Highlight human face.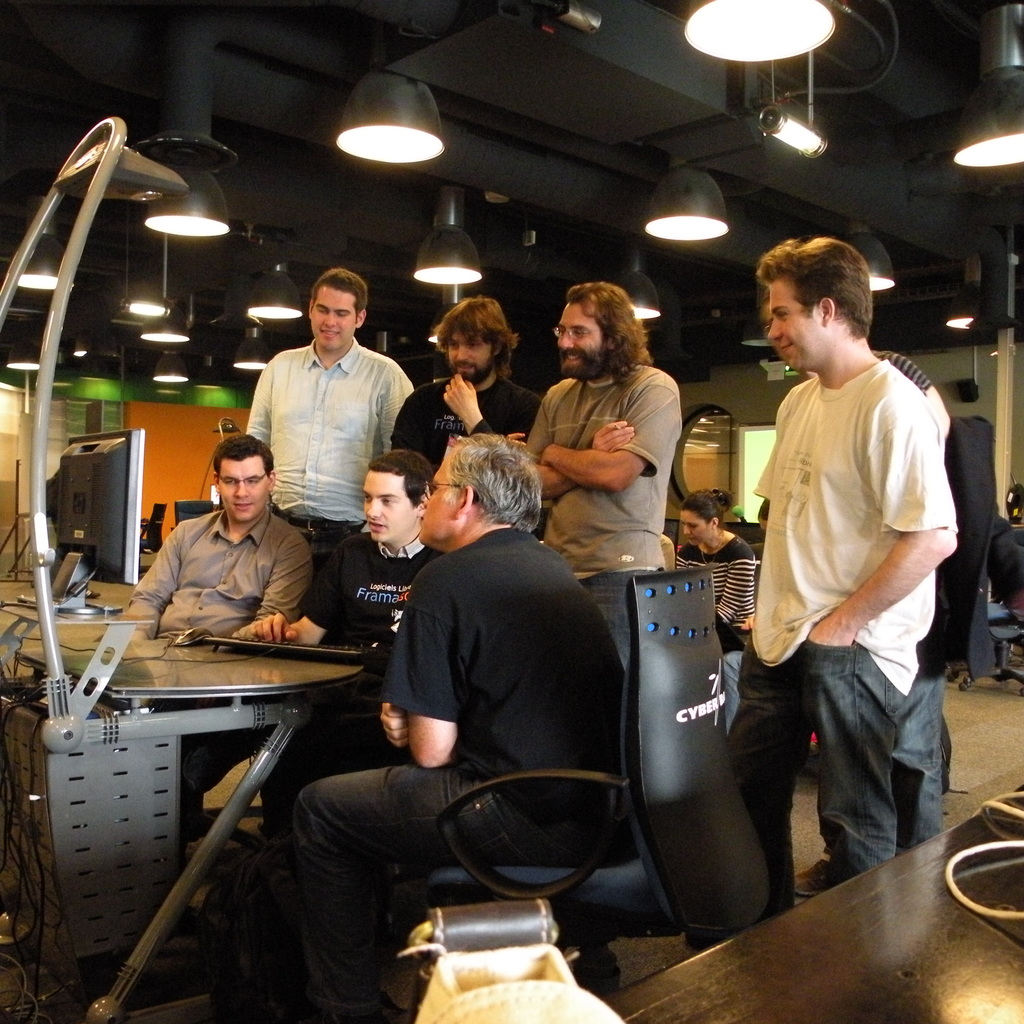
Highlighted region: x1=312, y1=291, x2=356, y2=350.
